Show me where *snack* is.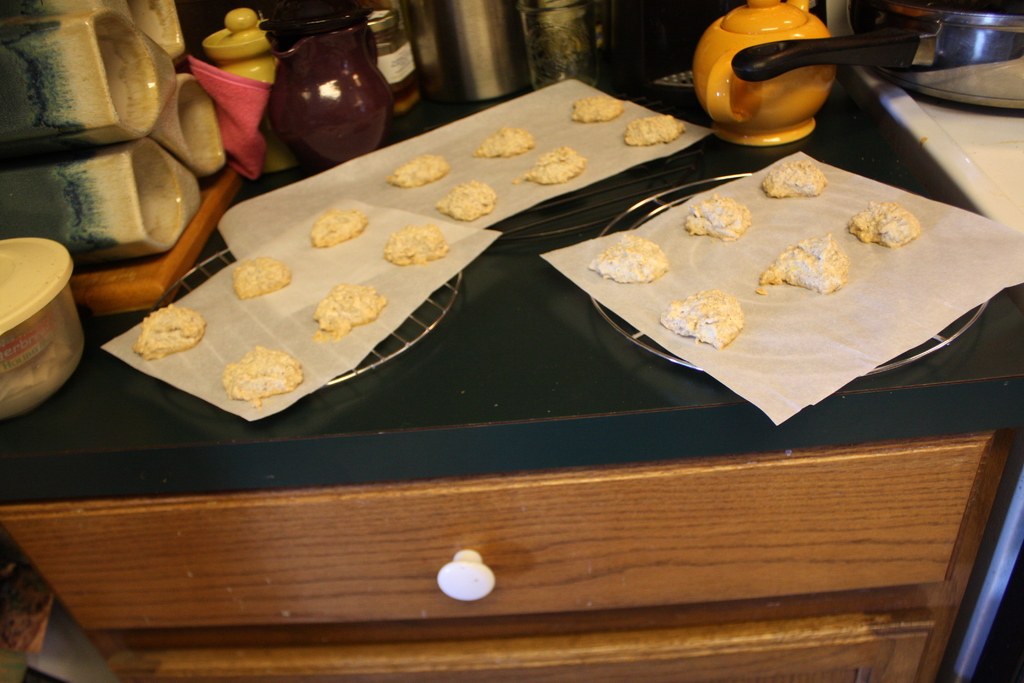
*snack* is at BBox(227, 254, 290, 293).
